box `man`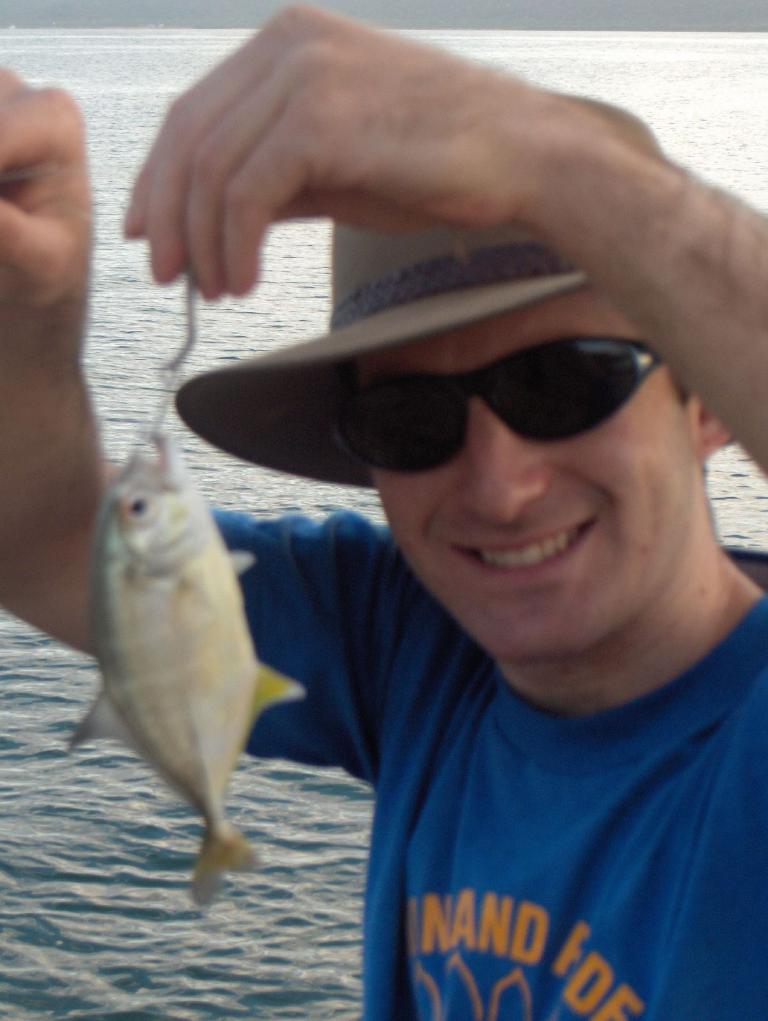
x1=95 y1=50 x2=767 y2=1013
